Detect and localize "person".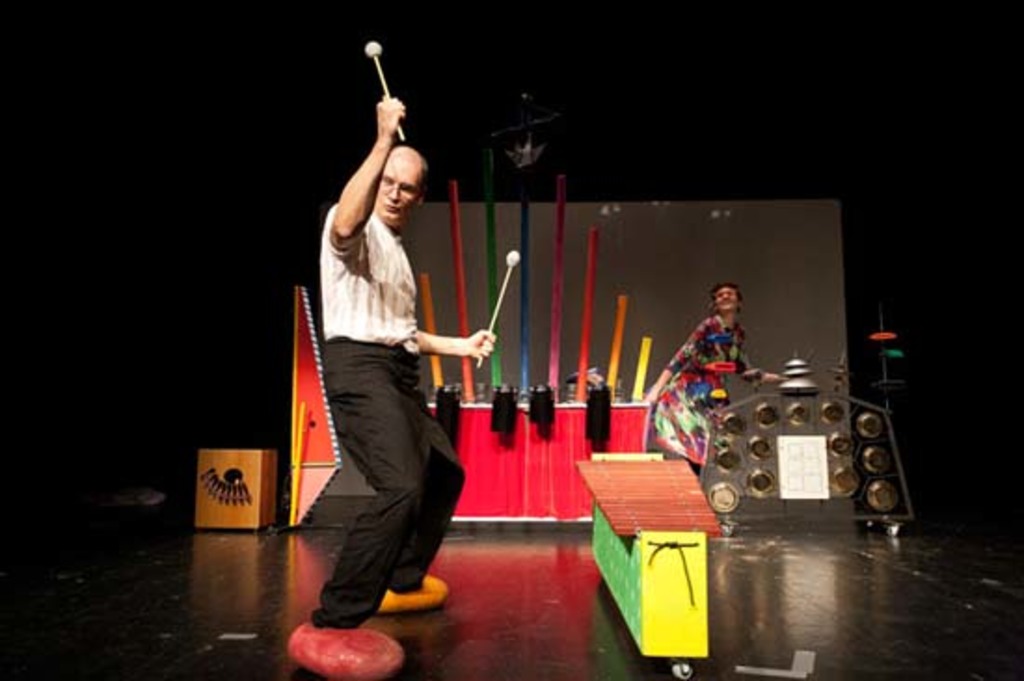
Localized at <bbox>629, 281, 797, 489</bbox>.
